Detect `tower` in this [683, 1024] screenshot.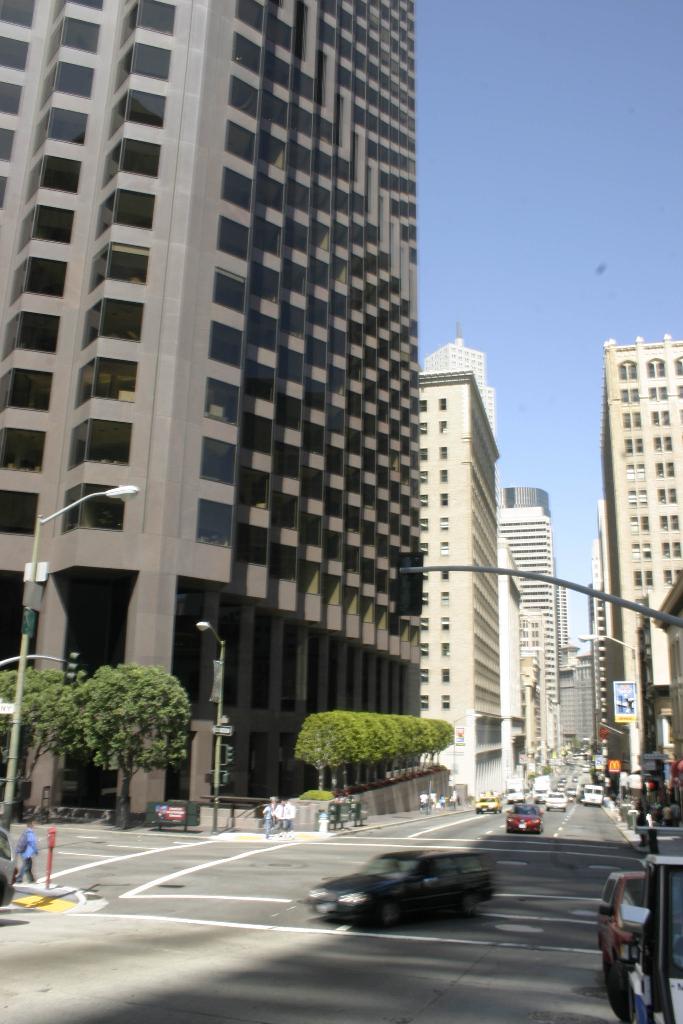
Detection: [600, 339, 682, 748].
